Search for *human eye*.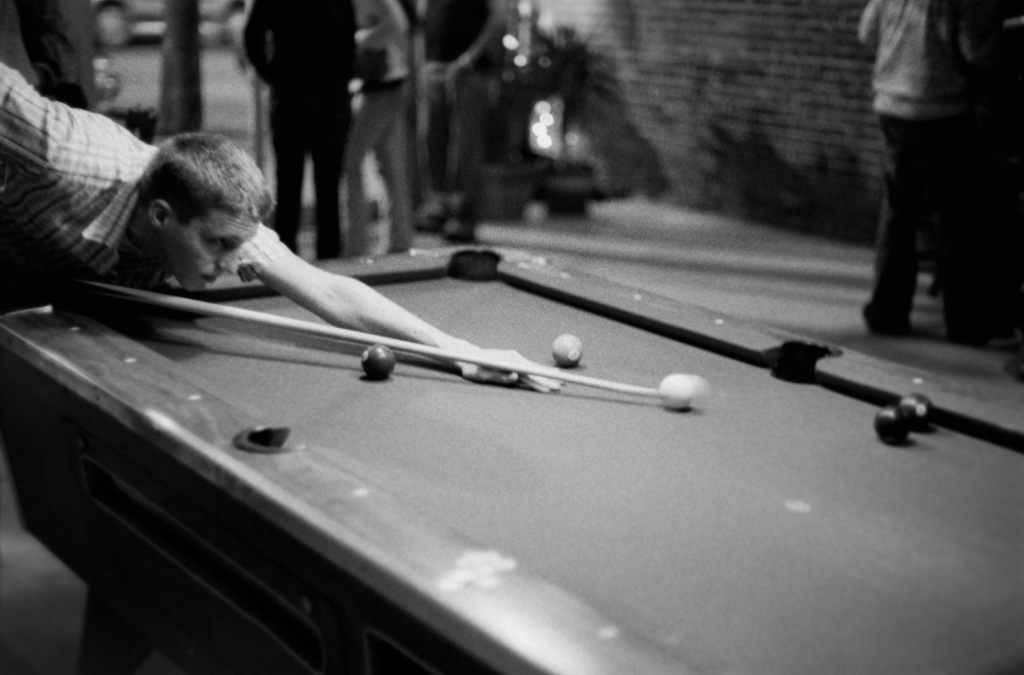
Found at l=207, t=237, r=227, b=250.
